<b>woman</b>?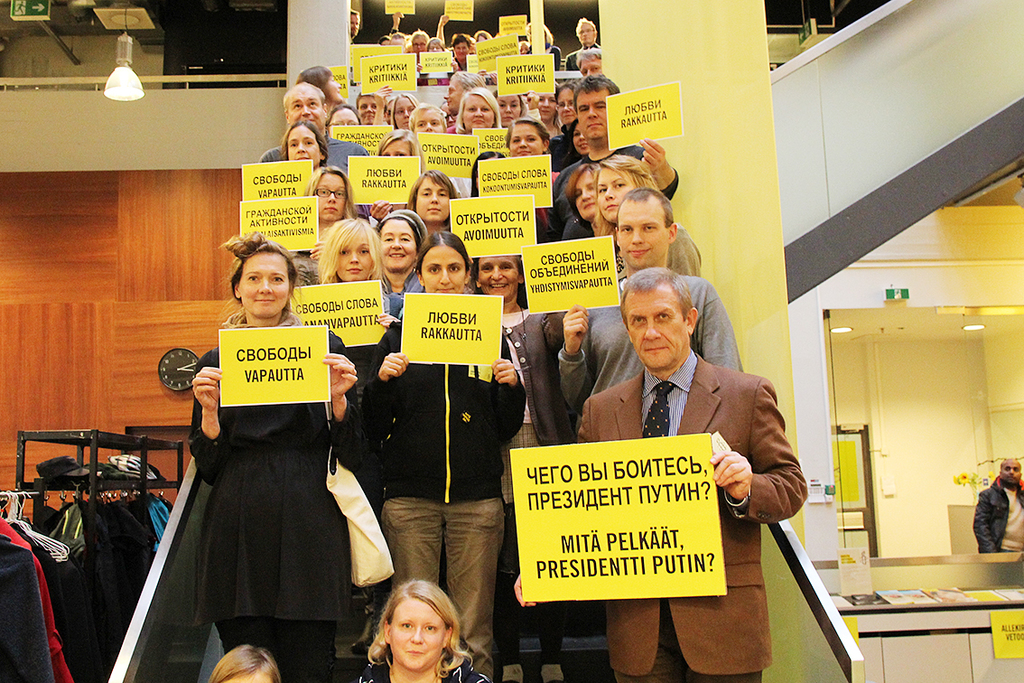
left=494, top=89, right=526, bottom=118
